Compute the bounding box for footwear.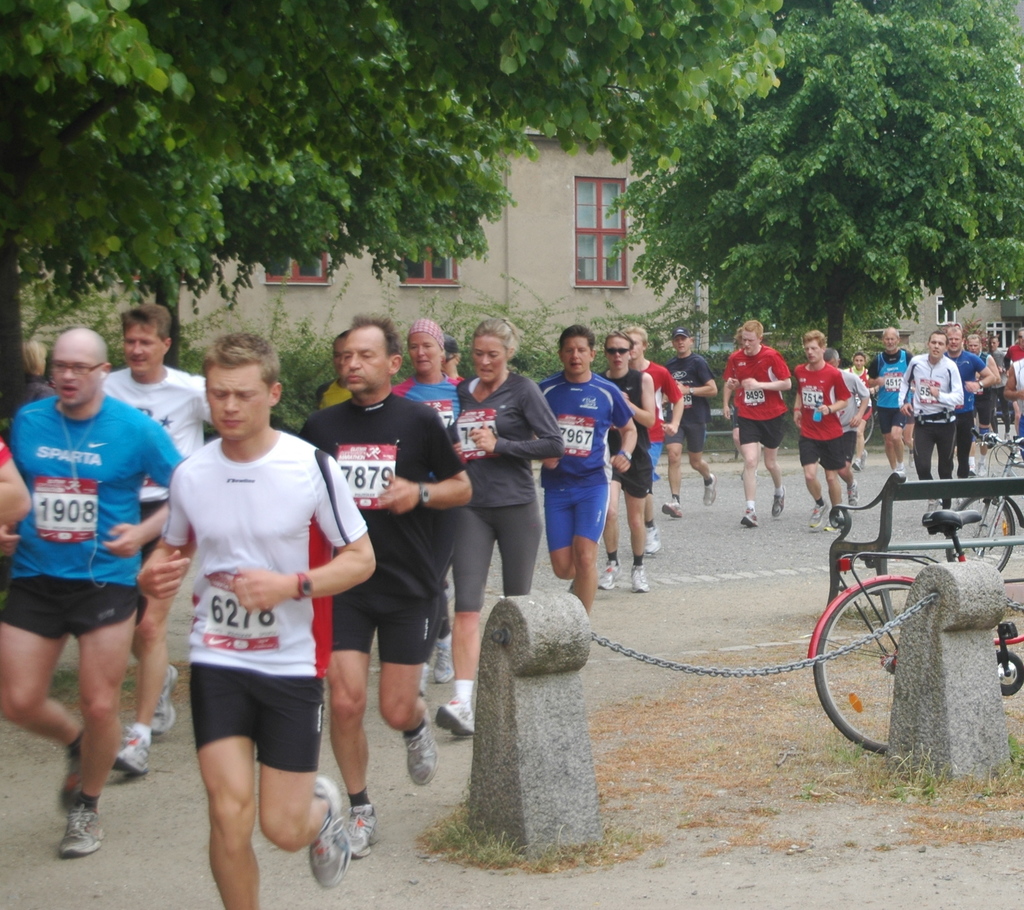
pyautogui.locateOnScreen(435, 701, 474, 739).
